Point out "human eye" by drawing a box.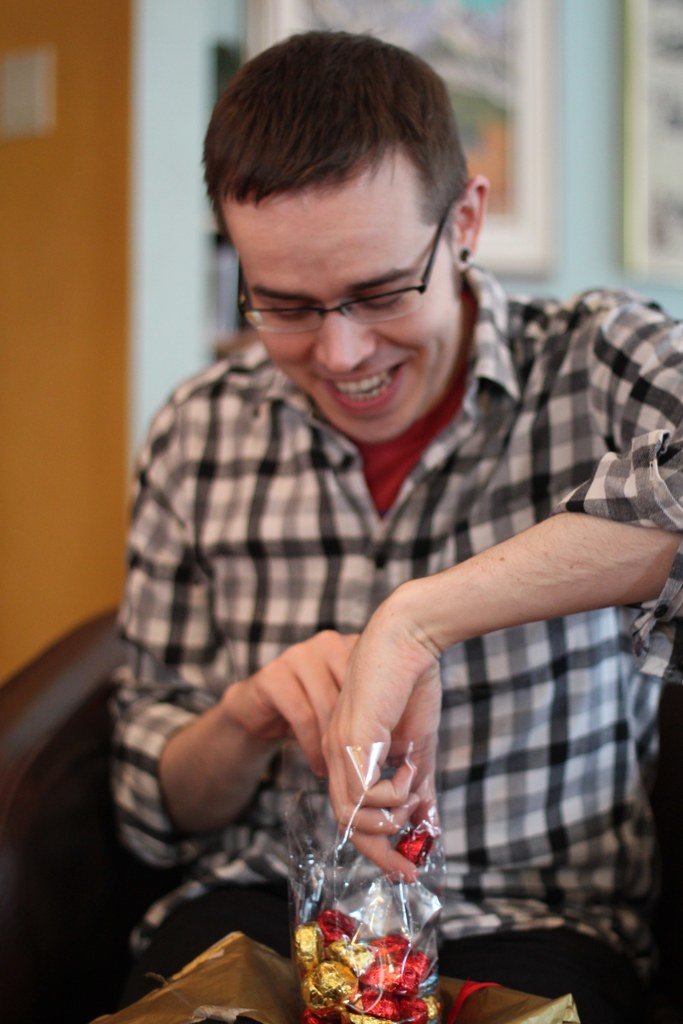
rect(364, 280, 413, 314).
